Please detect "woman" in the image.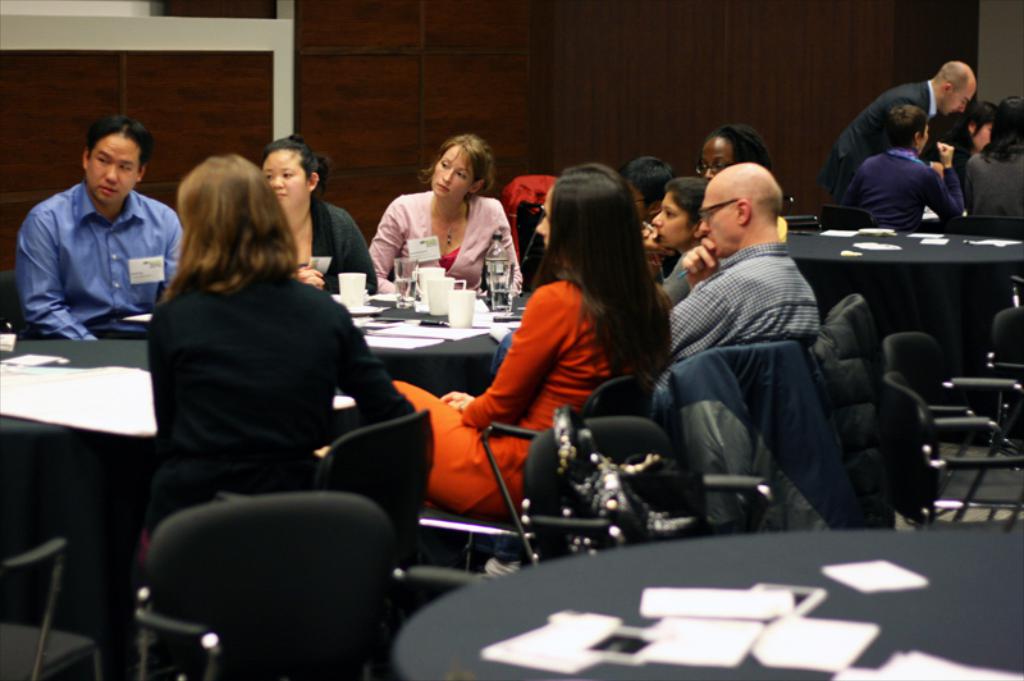
955/106/1023/251.
